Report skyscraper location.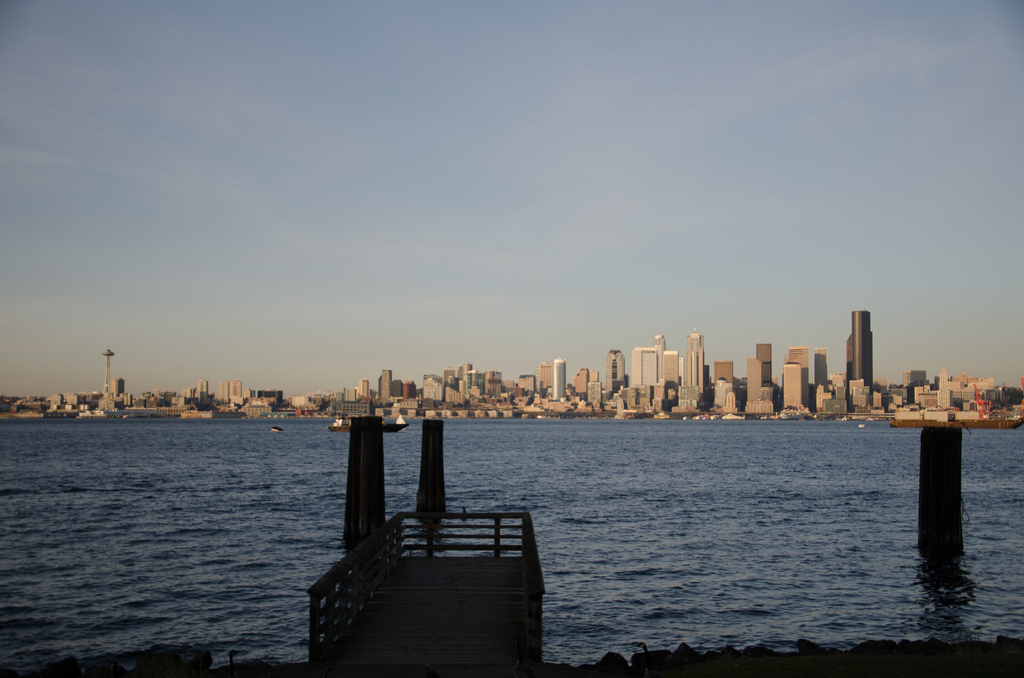
Report: <region>383, 364, 396, 402</region>.
